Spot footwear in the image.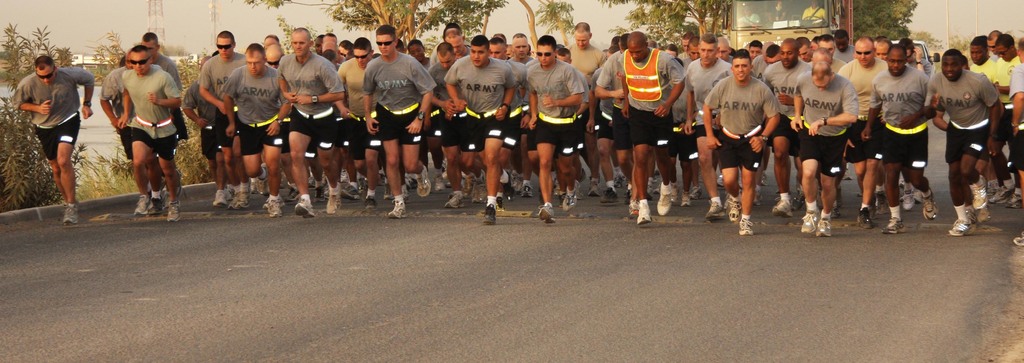
footwear found at [left=816, top=215, right=836, bottom=239].
